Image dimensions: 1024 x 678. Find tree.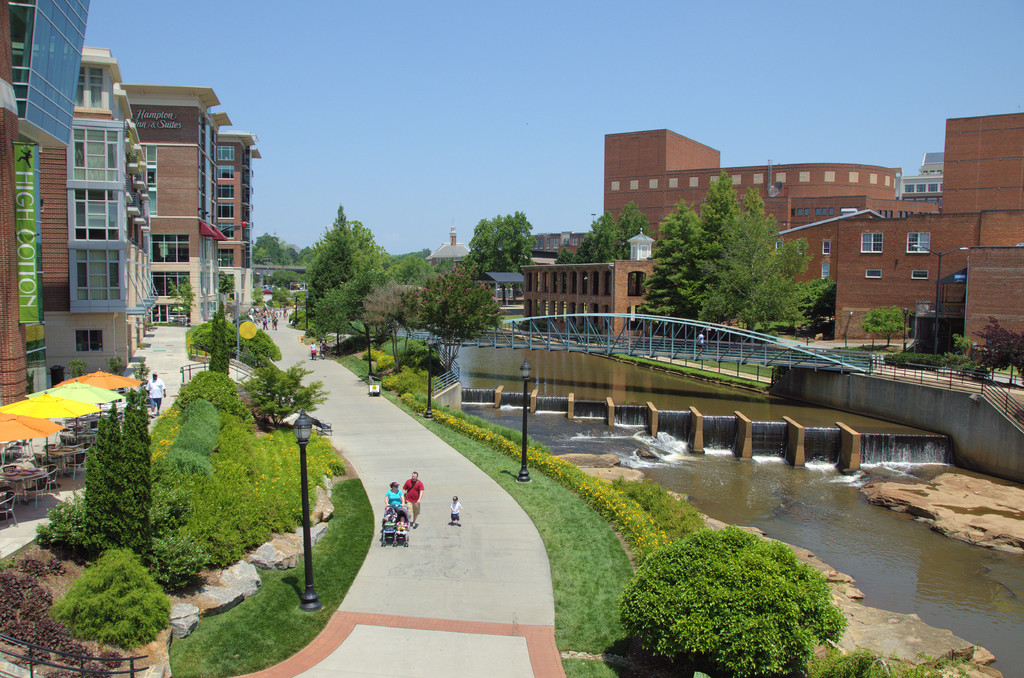
<region>574, 206, 624, 260</region>.
